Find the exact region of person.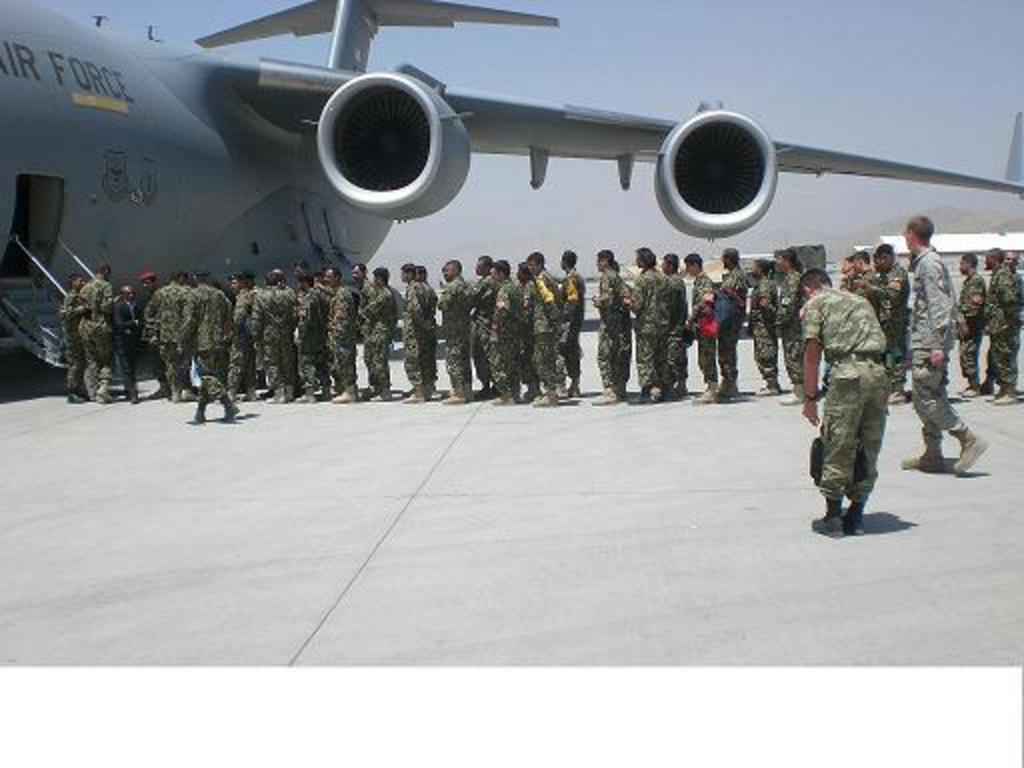
Exact region: l=902, t=214, r=990, b=482.
